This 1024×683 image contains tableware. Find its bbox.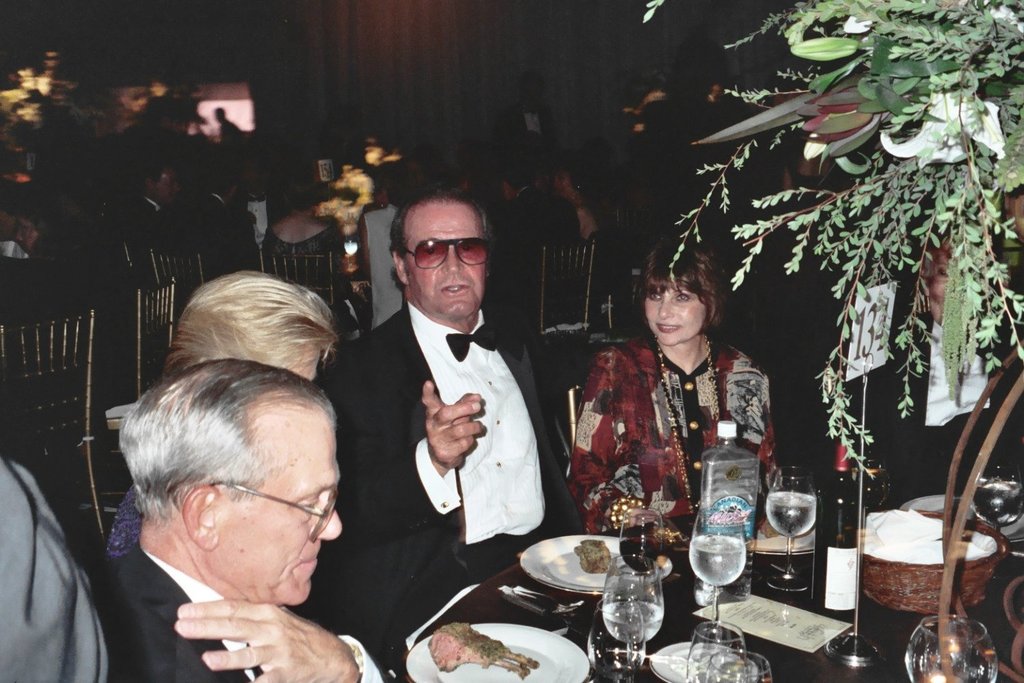
Rect(854, 454, 894, 532).
